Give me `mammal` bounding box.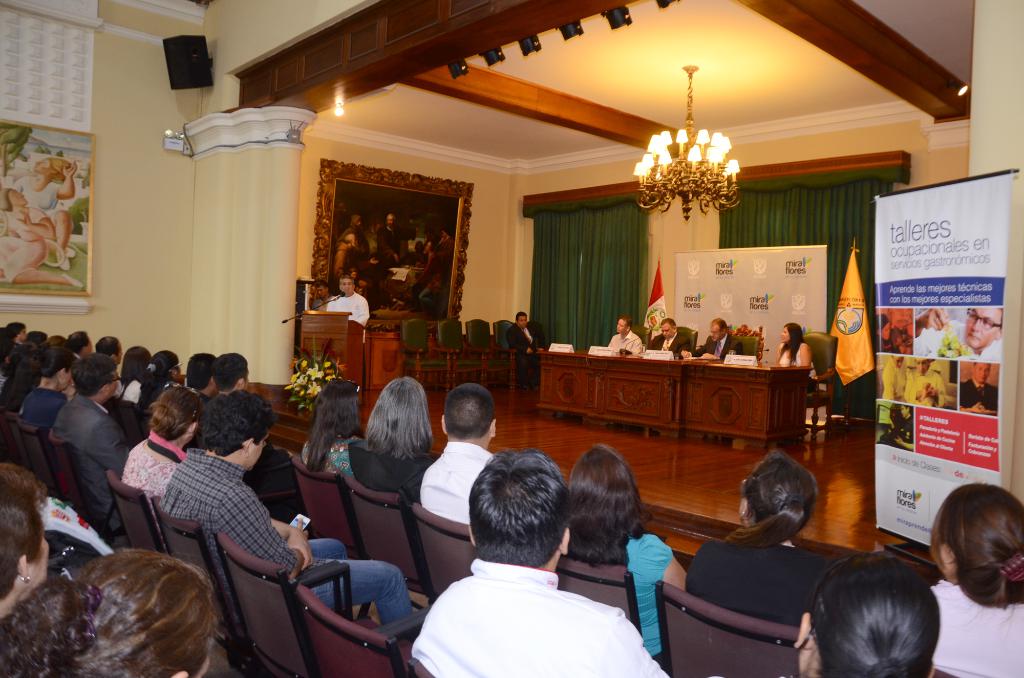
pyautogui.locateOnScreen(0, 457, 47, 626).
